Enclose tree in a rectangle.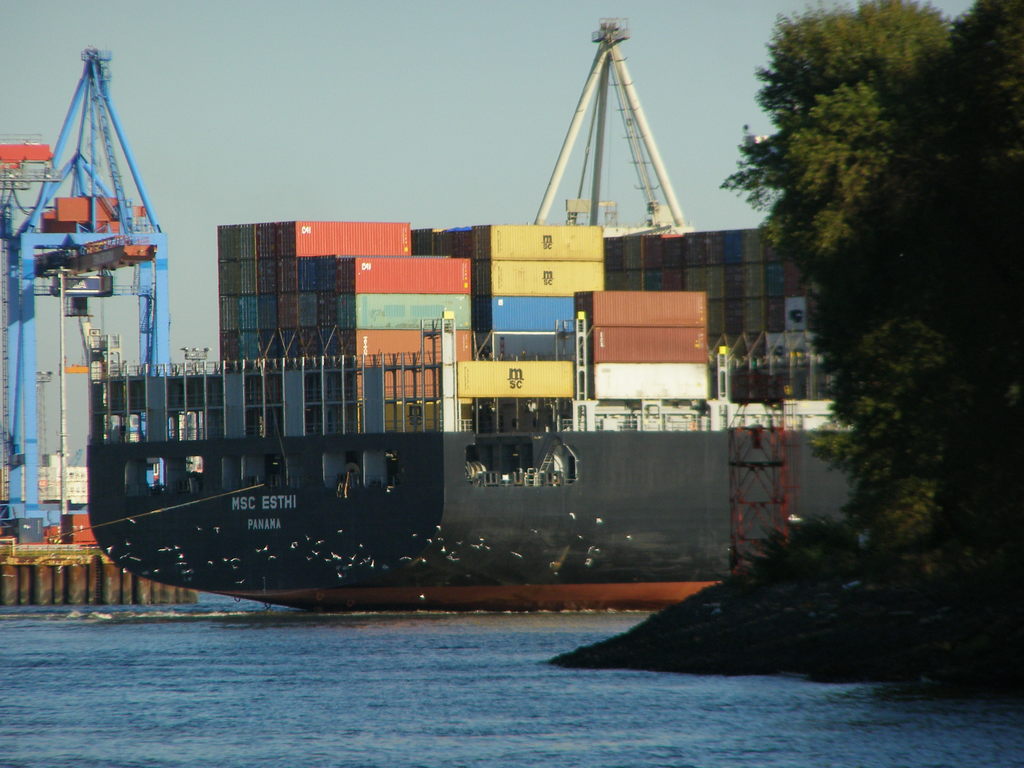
[808,229,969,590].
